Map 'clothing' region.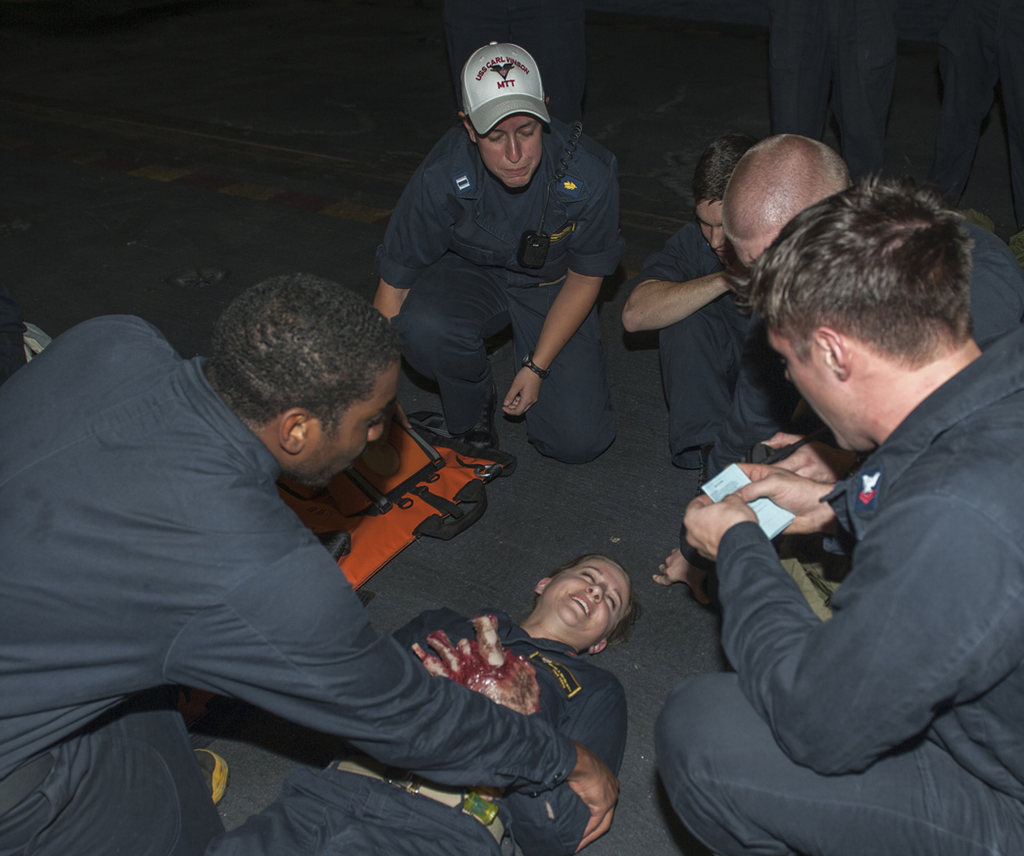
Mapped to select_region(766, 3, 899, 179).
